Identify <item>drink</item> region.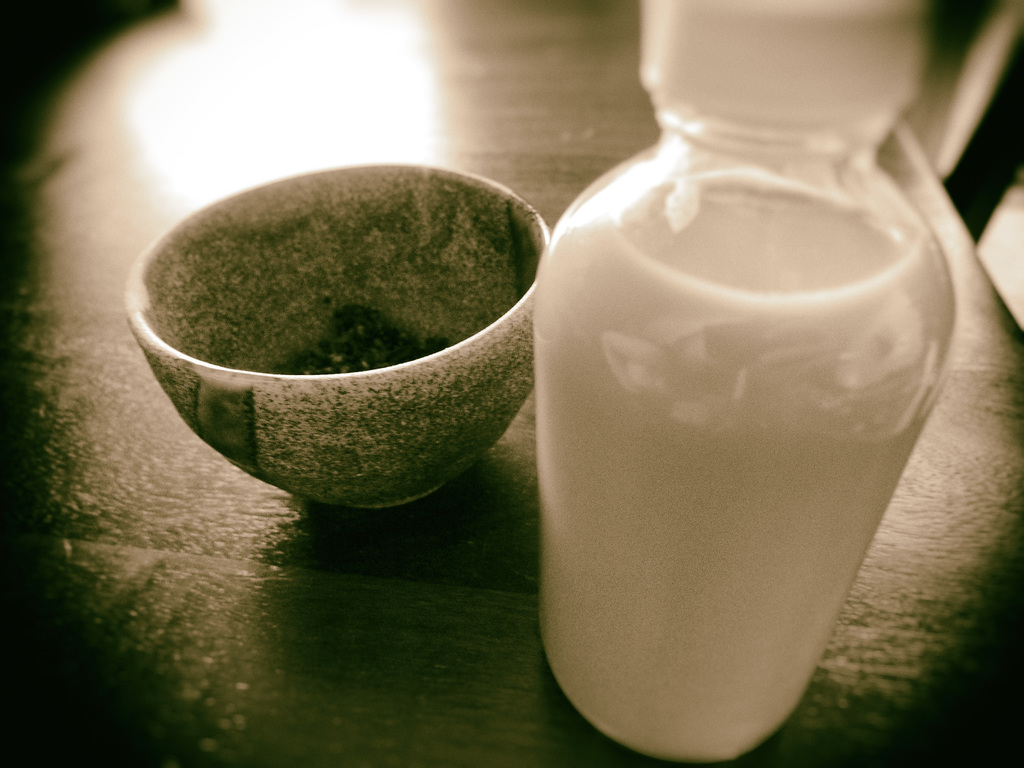
Region: <region>534, 0, 955, 766</region>.
